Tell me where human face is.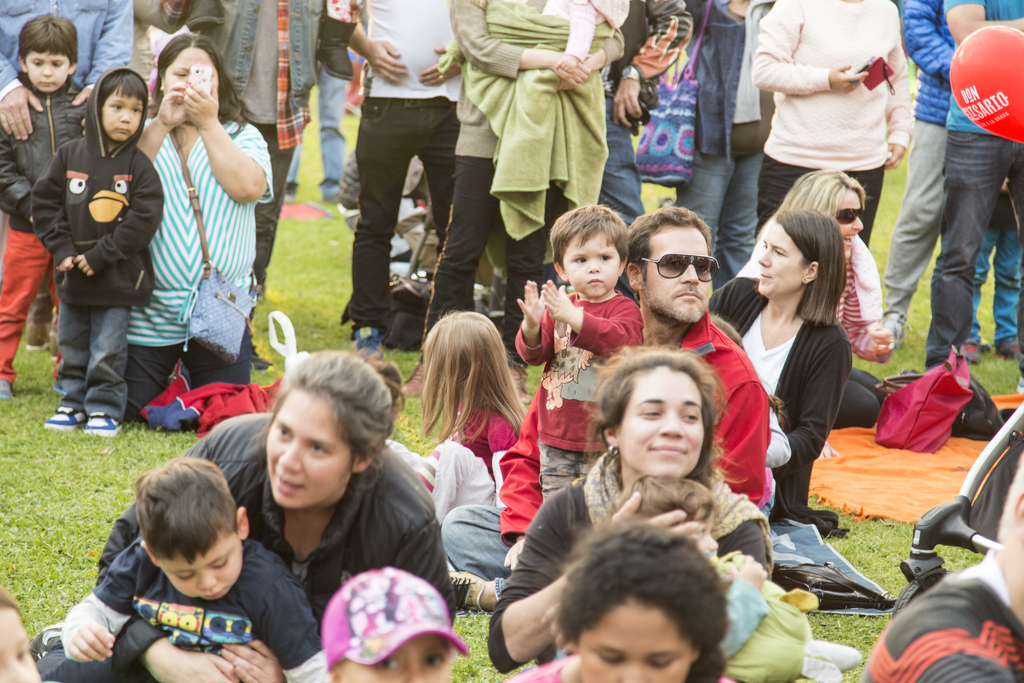
human face is at bbox(581, 601, 691, 682).
